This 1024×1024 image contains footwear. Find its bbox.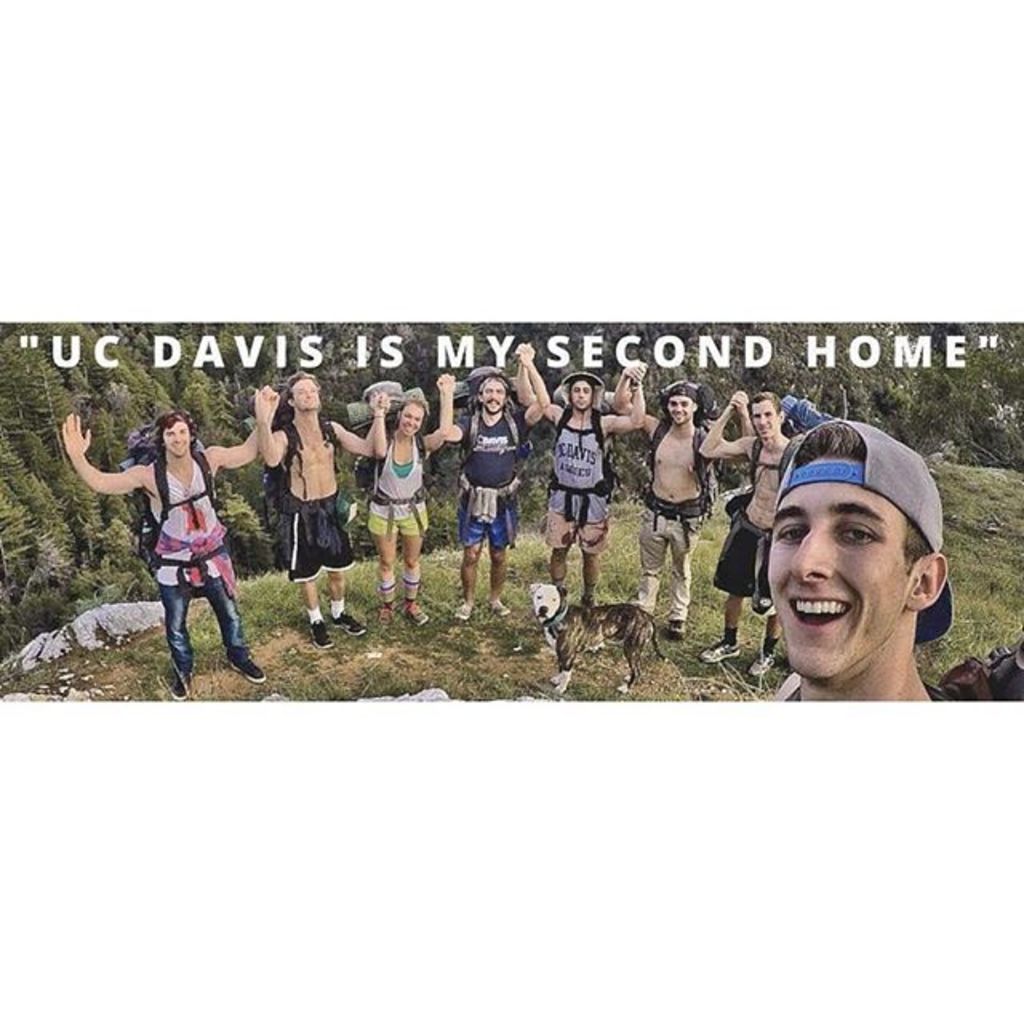
[227,653,267,678].
